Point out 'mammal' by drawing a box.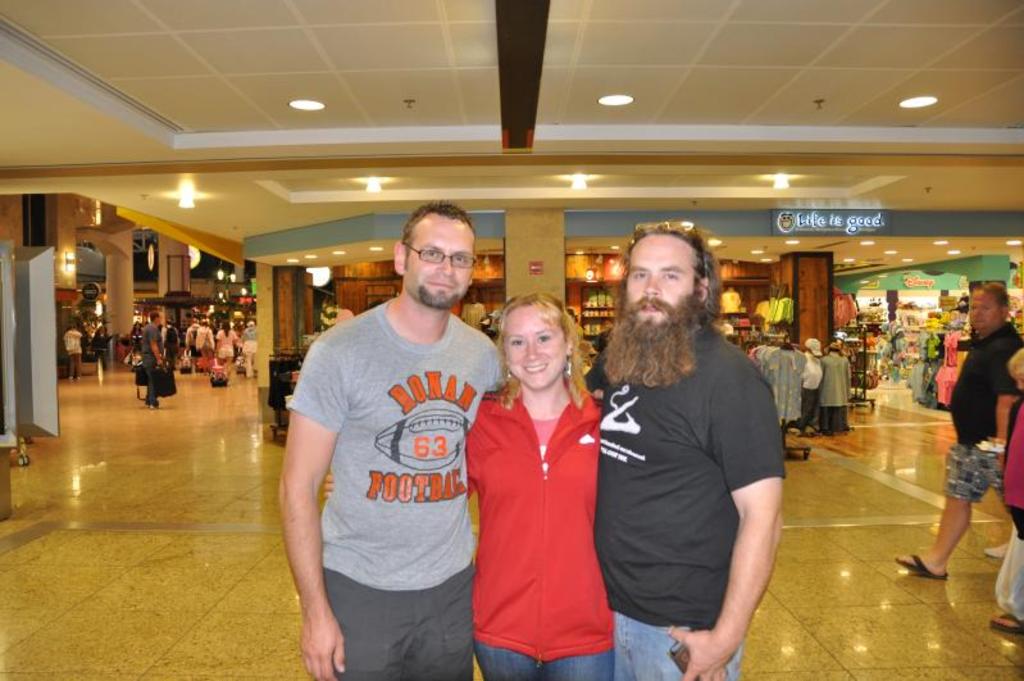
box(991, 349, 1023, 631).
